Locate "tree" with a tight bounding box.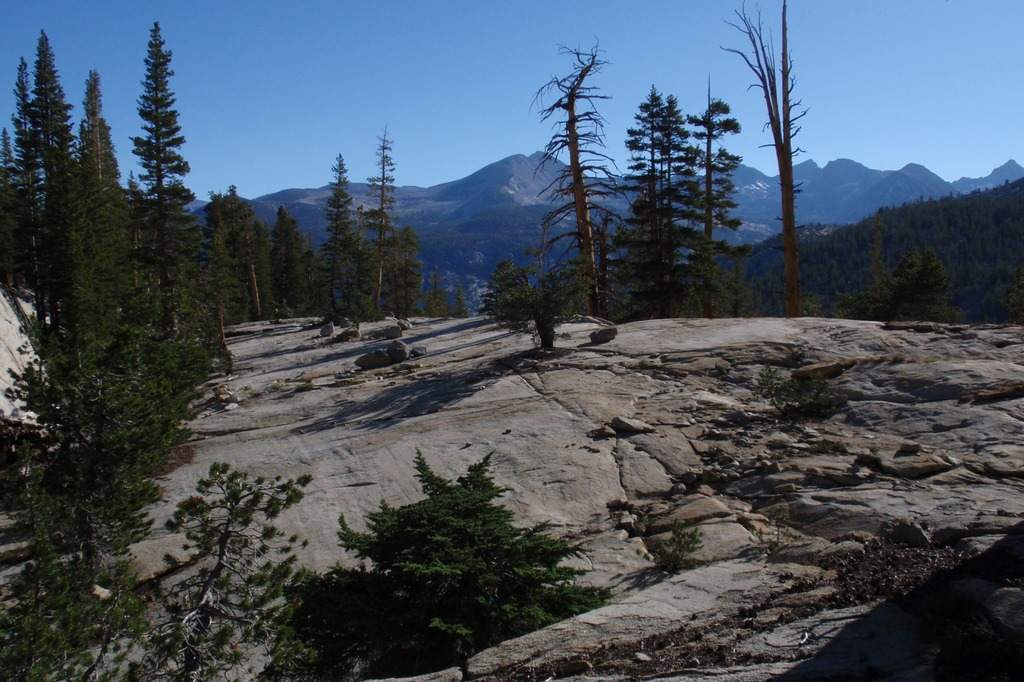
region(0, 180, 36, 310).
